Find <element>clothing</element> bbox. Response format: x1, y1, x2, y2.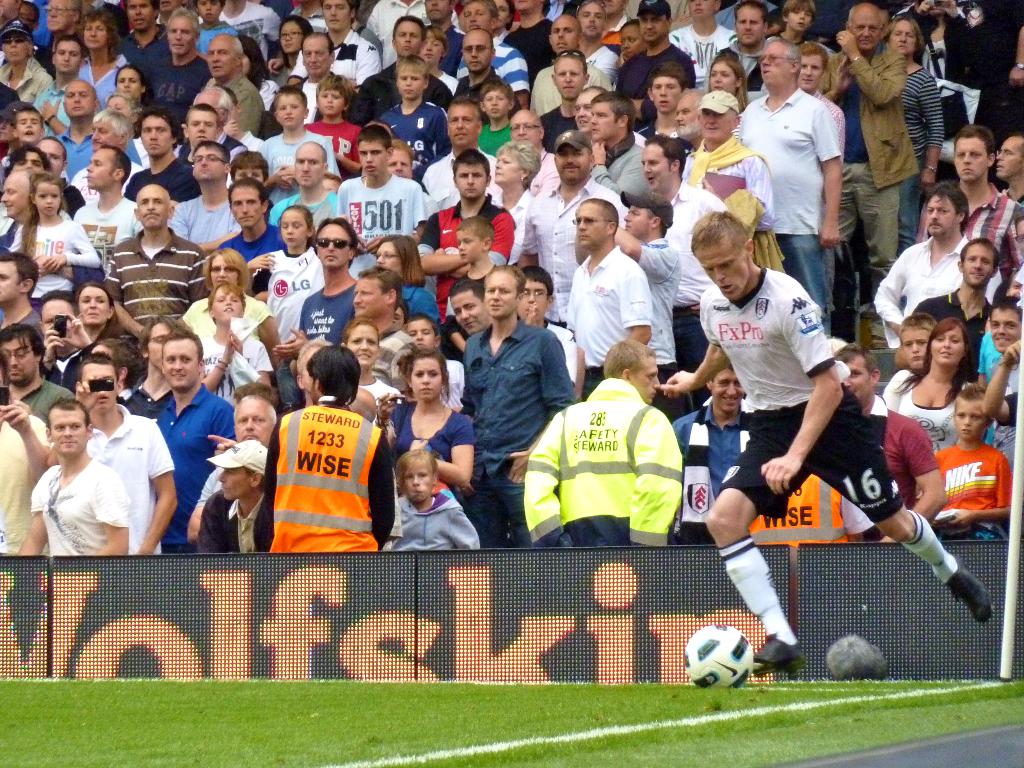
735, 88, 843, 243.
